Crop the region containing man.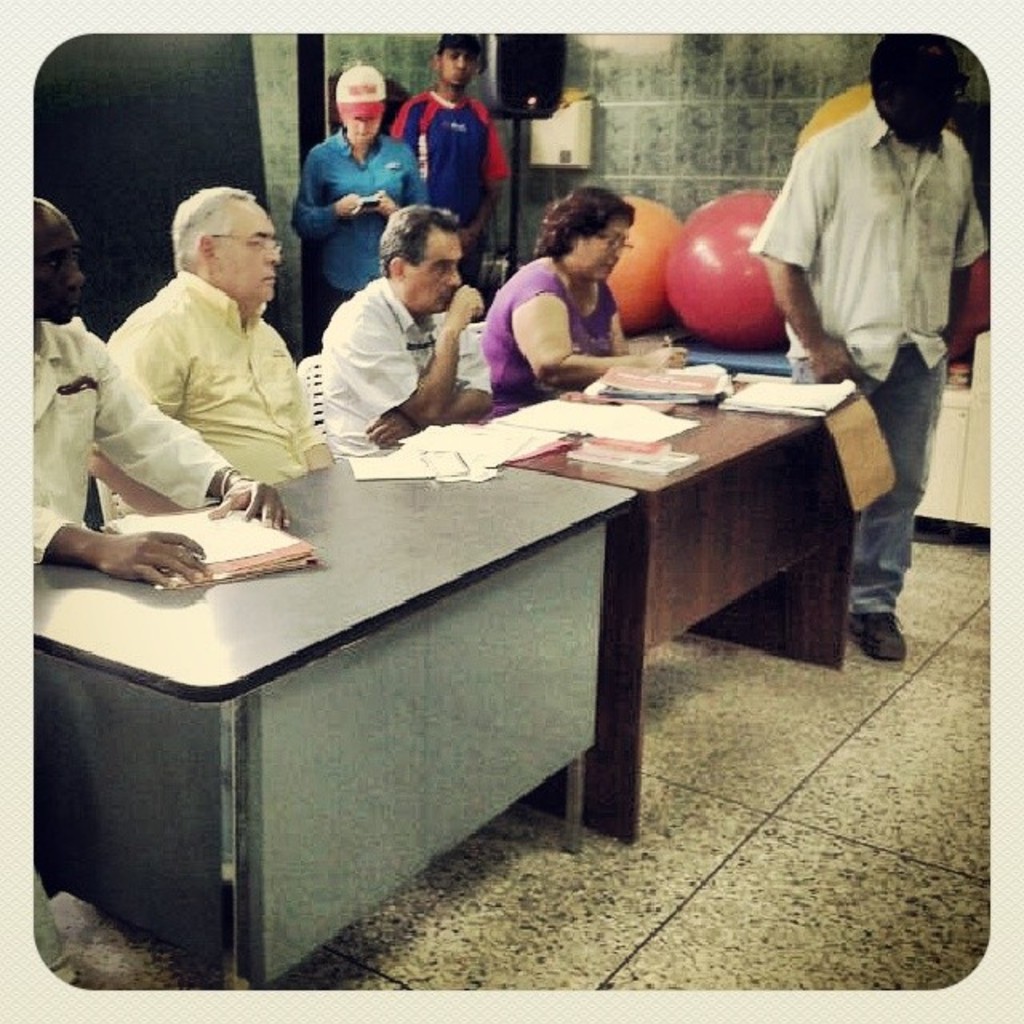
Crop region: detection(30, 200, 298, 589).
